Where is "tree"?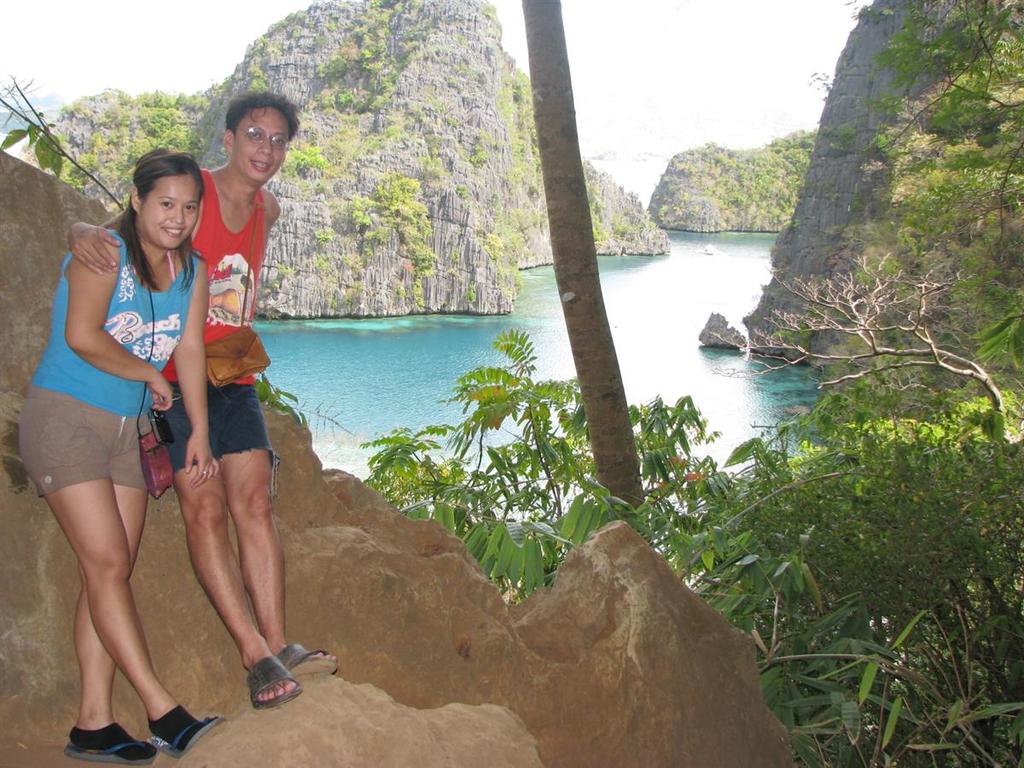
515:0:656:524.
